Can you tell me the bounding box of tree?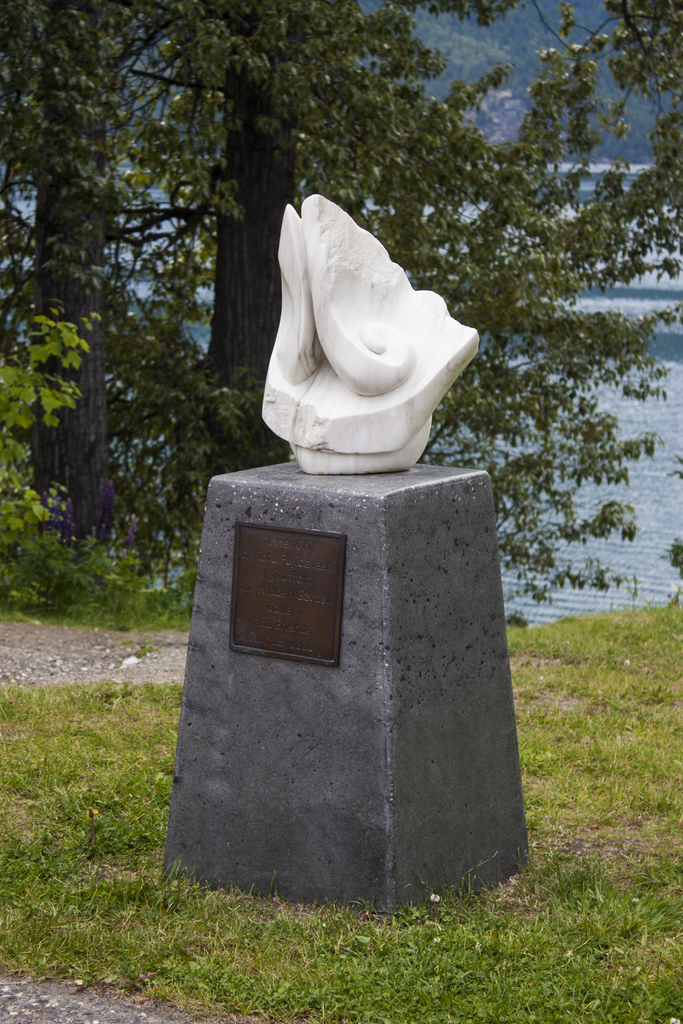
crop(207, 0, 308, 476).
